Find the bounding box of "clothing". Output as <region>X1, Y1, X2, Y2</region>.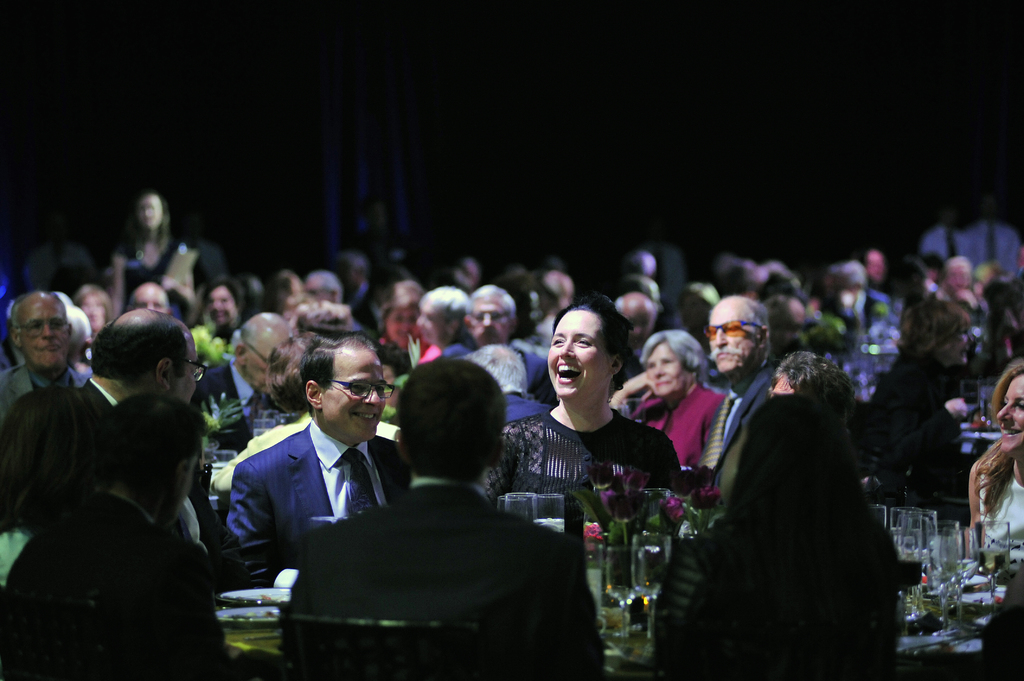
<region>287, 477, 609, 680</region>.
